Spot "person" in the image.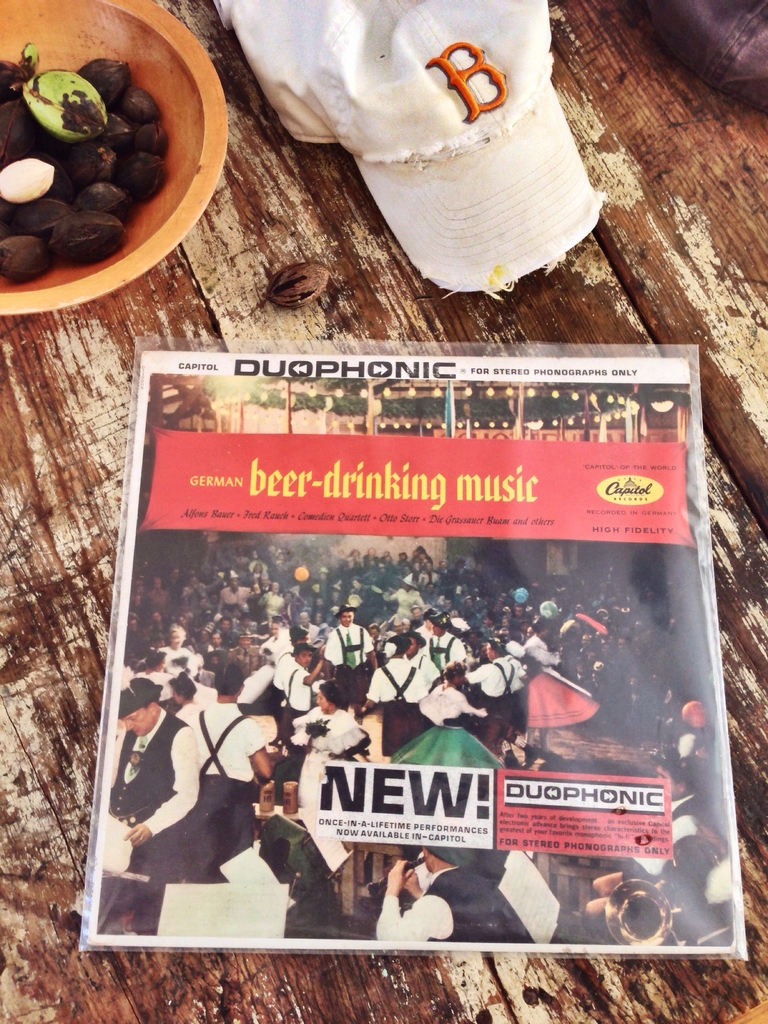
"person" found at (106, 673, 195, 936).
